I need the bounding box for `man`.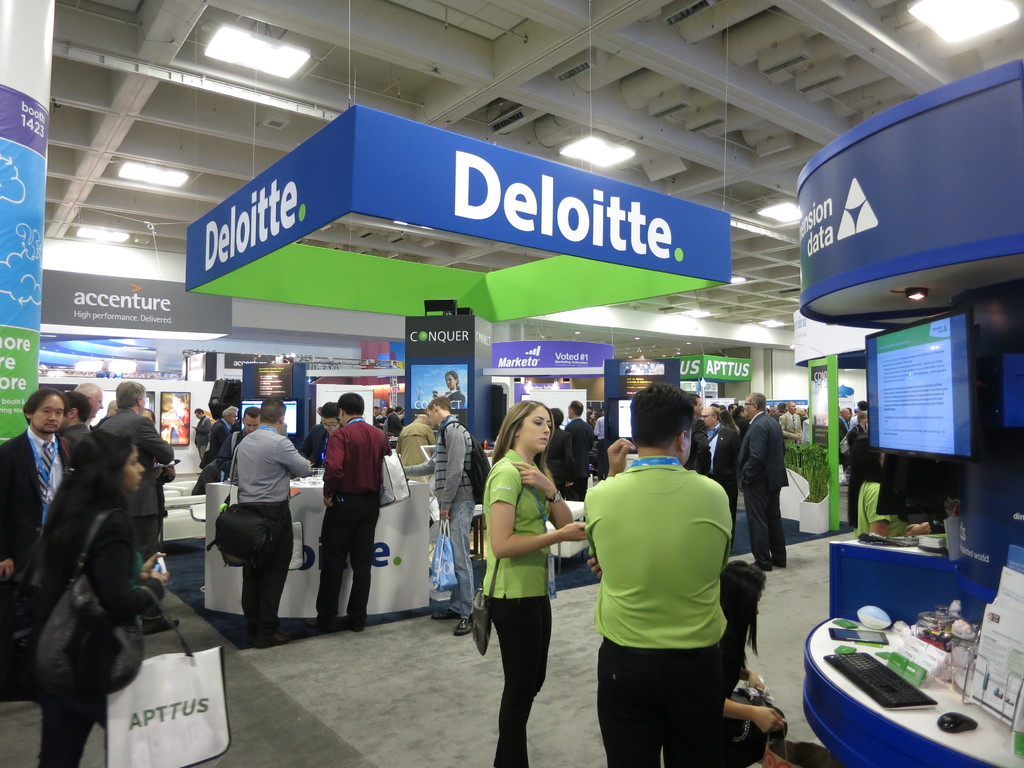
Here it is: (left=694, top=400, right=743, bottom=498).
